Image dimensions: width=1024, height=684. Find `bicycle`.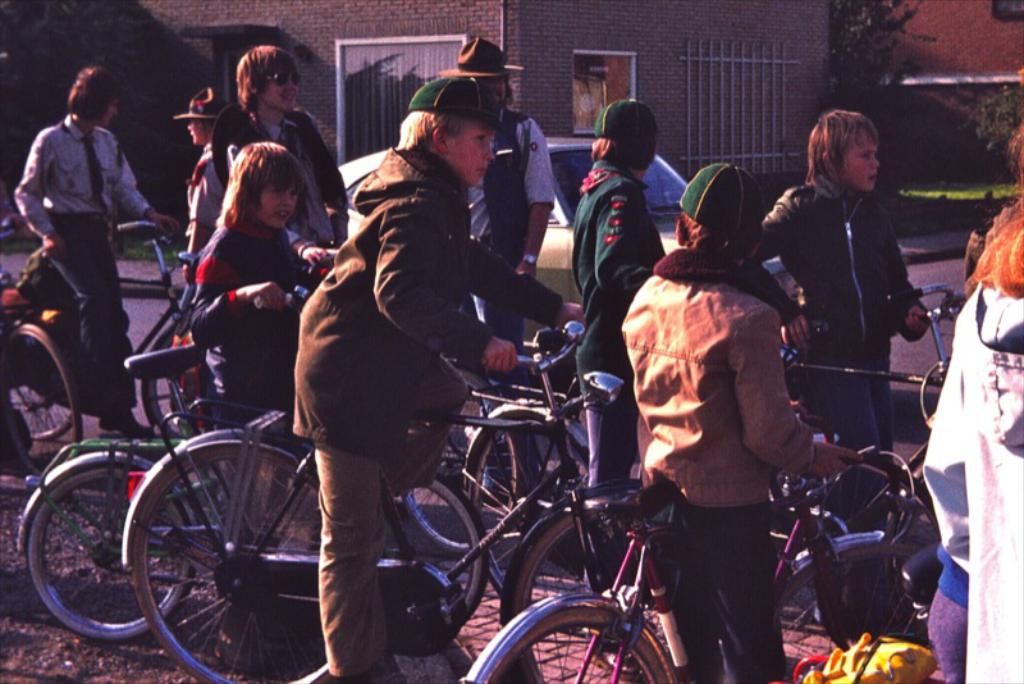
[x1=14, y1=332, x2=488, y2=648].
